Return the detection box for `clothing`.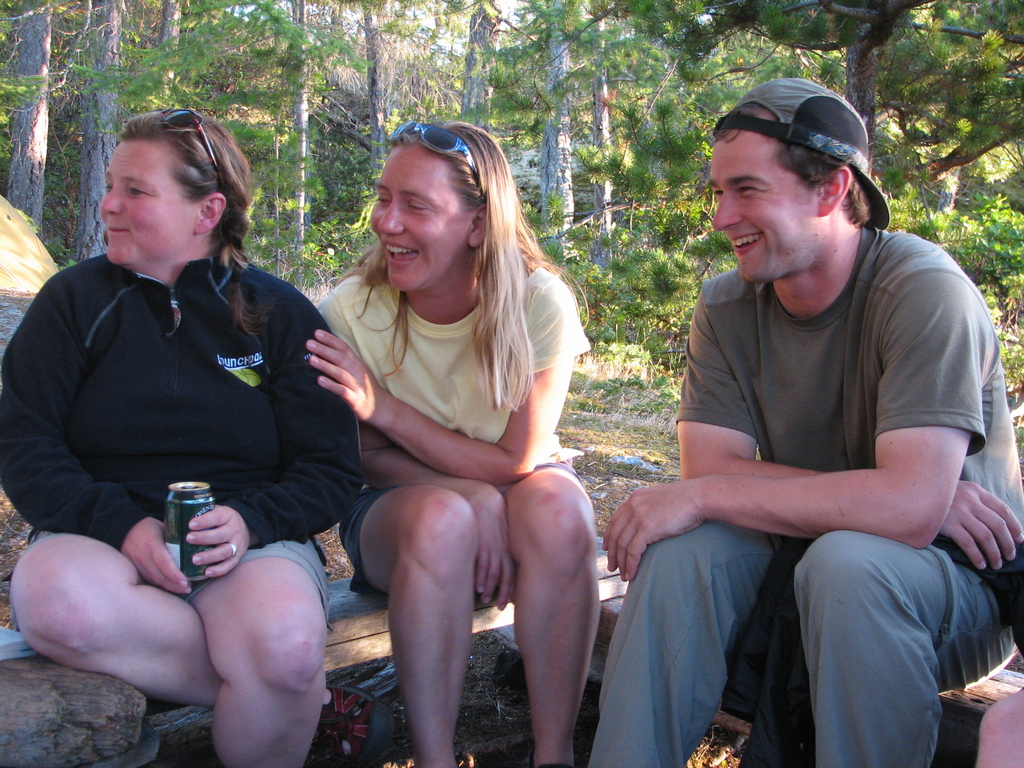
<box>310,262,588,586</box>.
